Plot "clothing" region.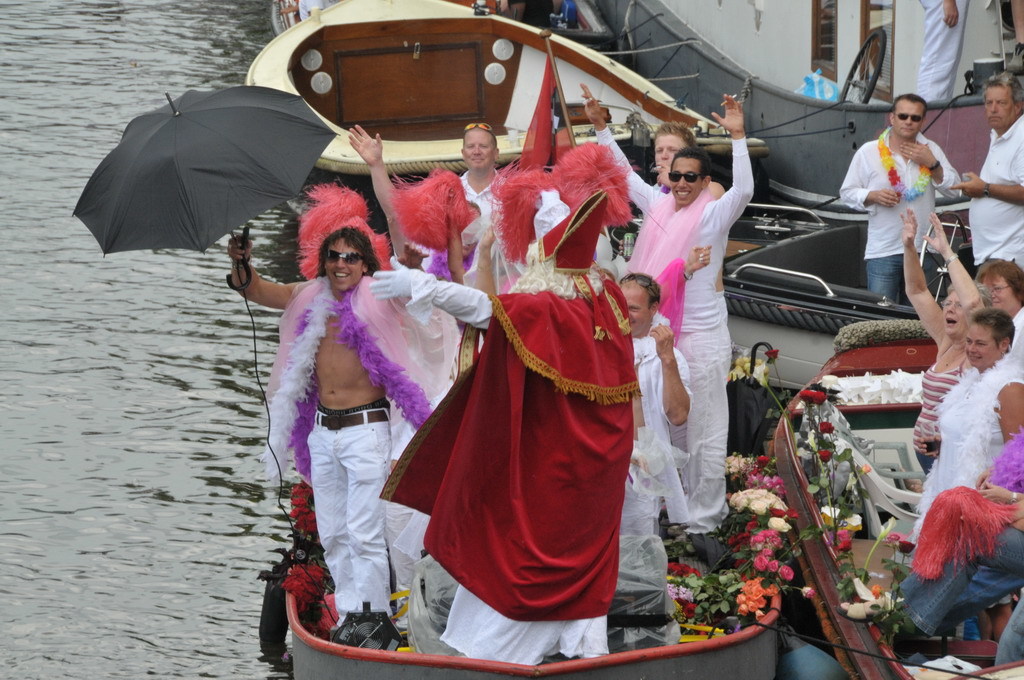
Plotted at box=[908, 347, 1023, 542].
